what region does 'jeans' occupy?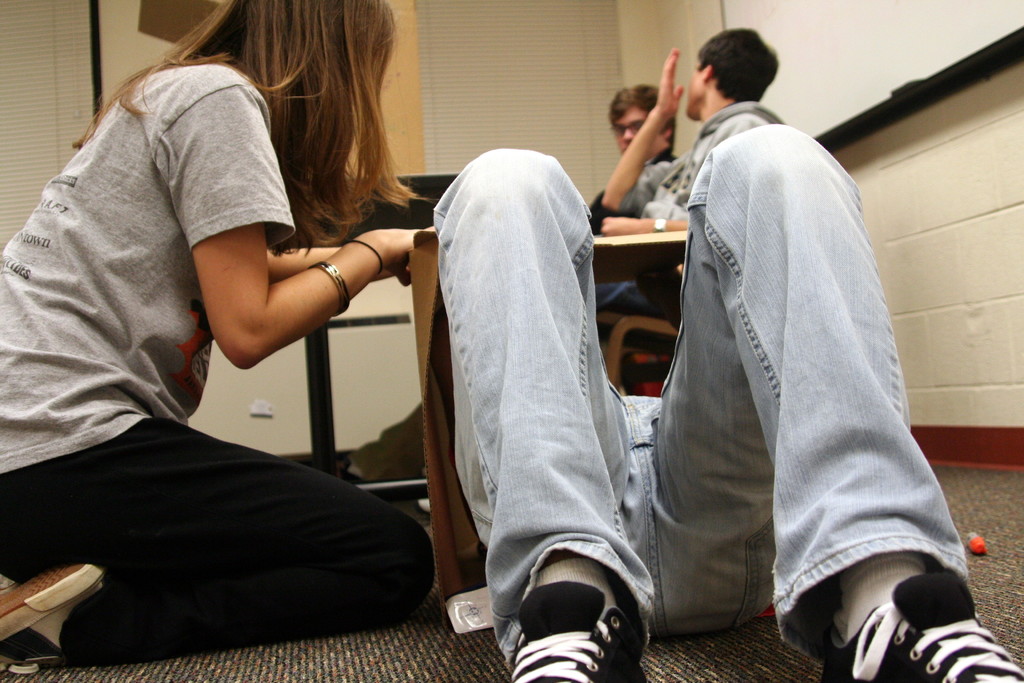
detection(390, 185, 906, 648).
